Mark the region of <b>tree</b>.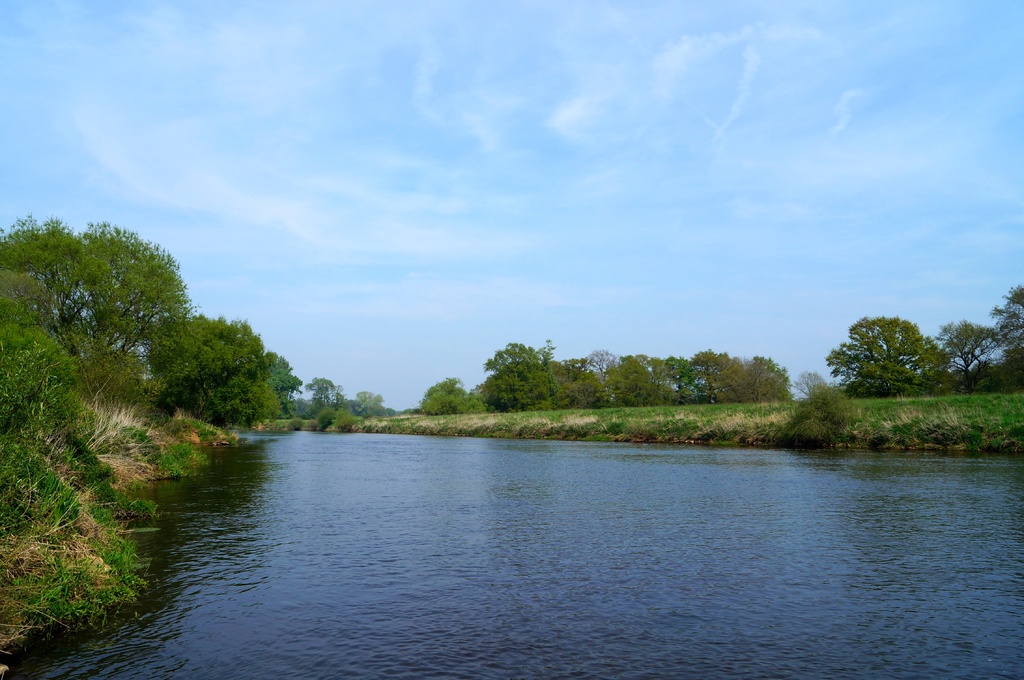
Region: 403,407,415,412.
